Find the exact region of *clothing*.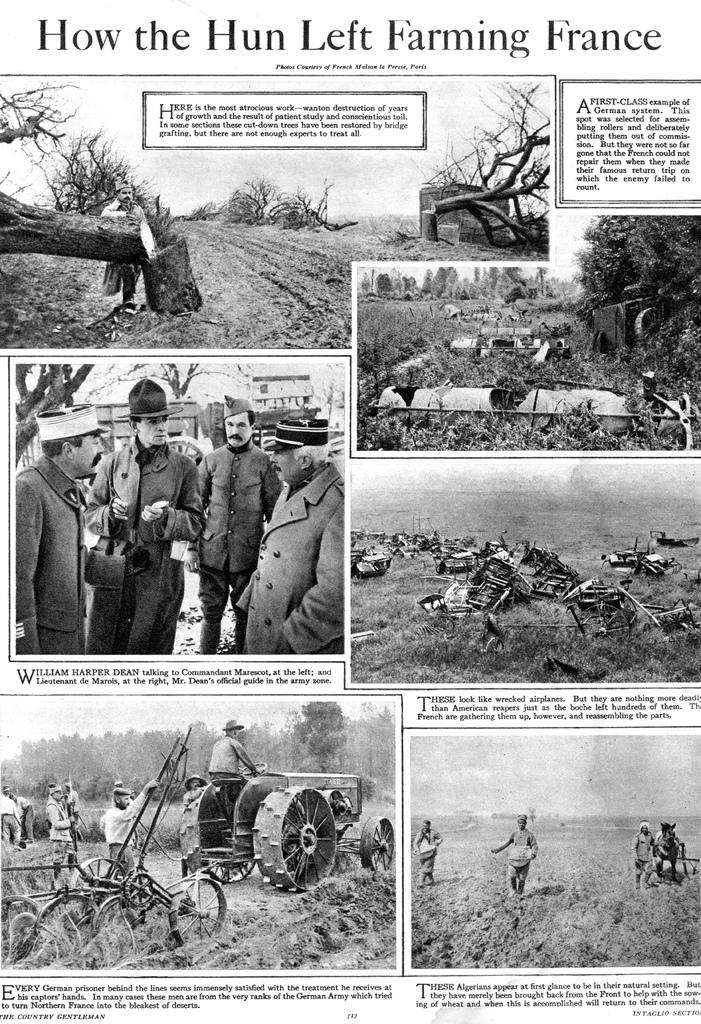
Exact region: [654, 827, 679, 876].
